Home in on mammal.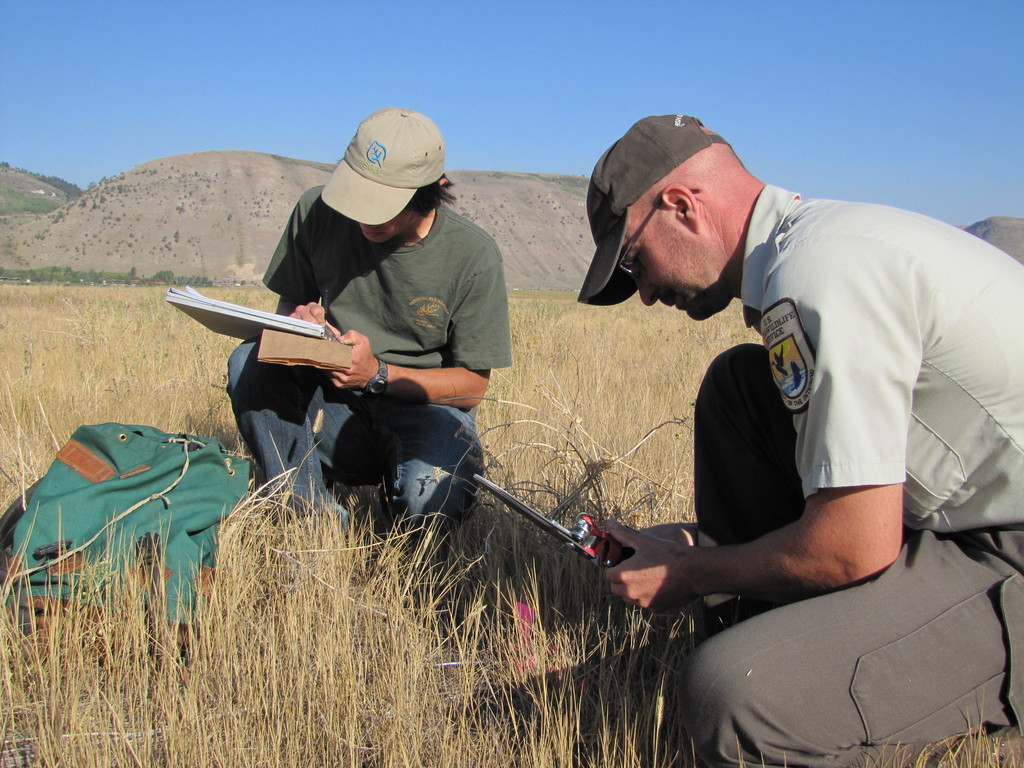
Homed in at 562,147,1023,682.
